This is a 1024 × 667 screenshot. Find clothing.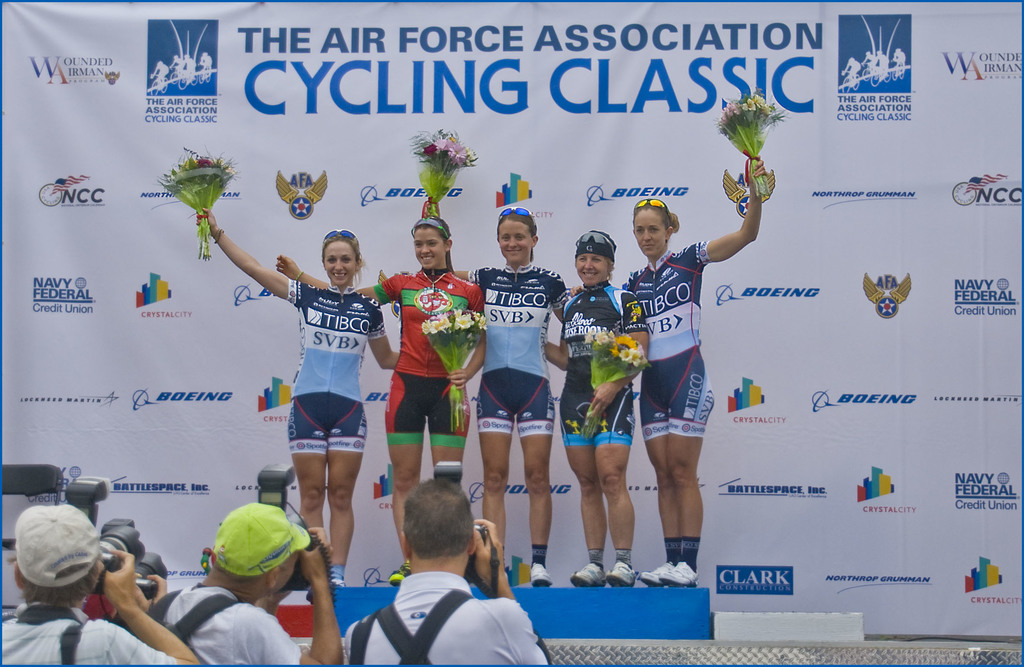
Bounding box: 626:248:716:449.
